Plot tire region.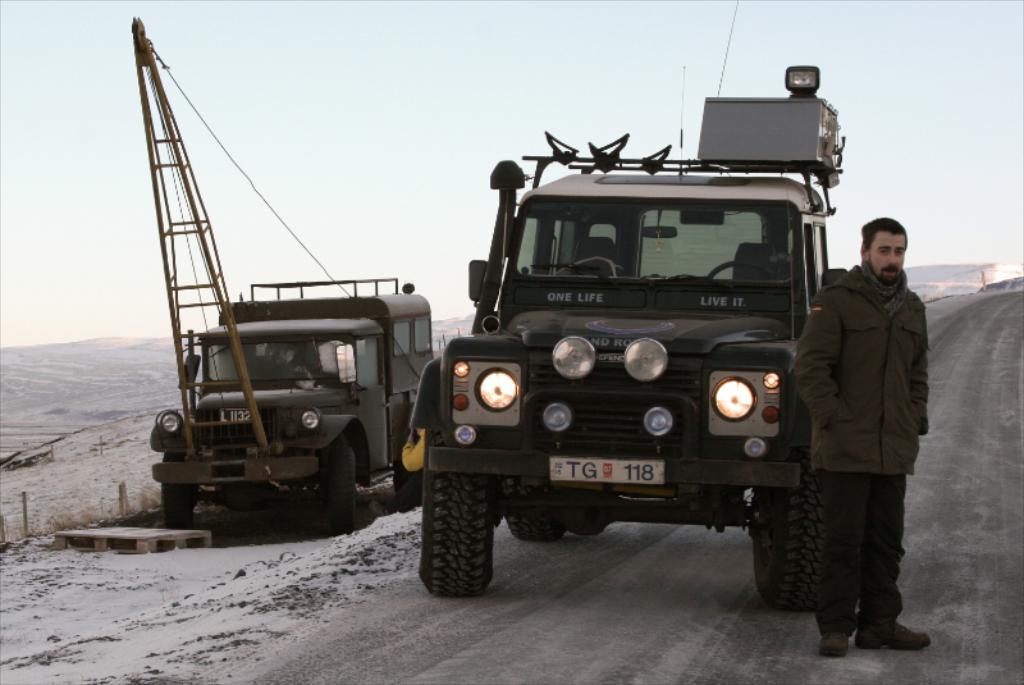
Plotted at crop(316, 439, 361, 536).
